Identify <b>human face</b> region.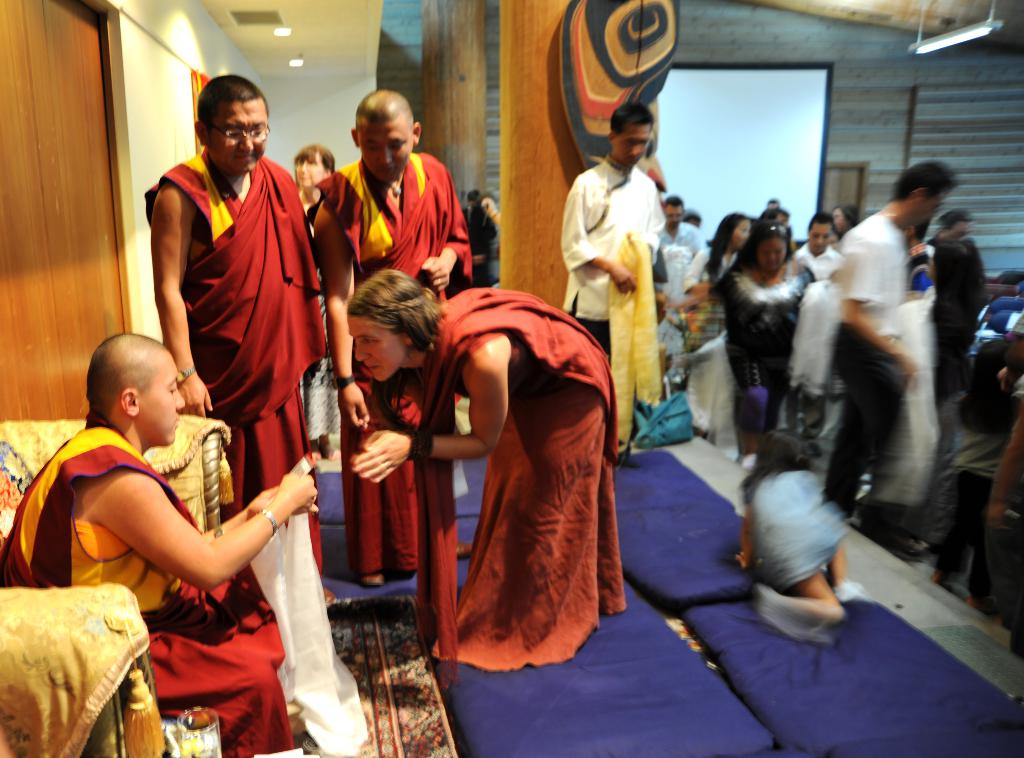
Region: left=808, top=219, right=837, bottom=258.
